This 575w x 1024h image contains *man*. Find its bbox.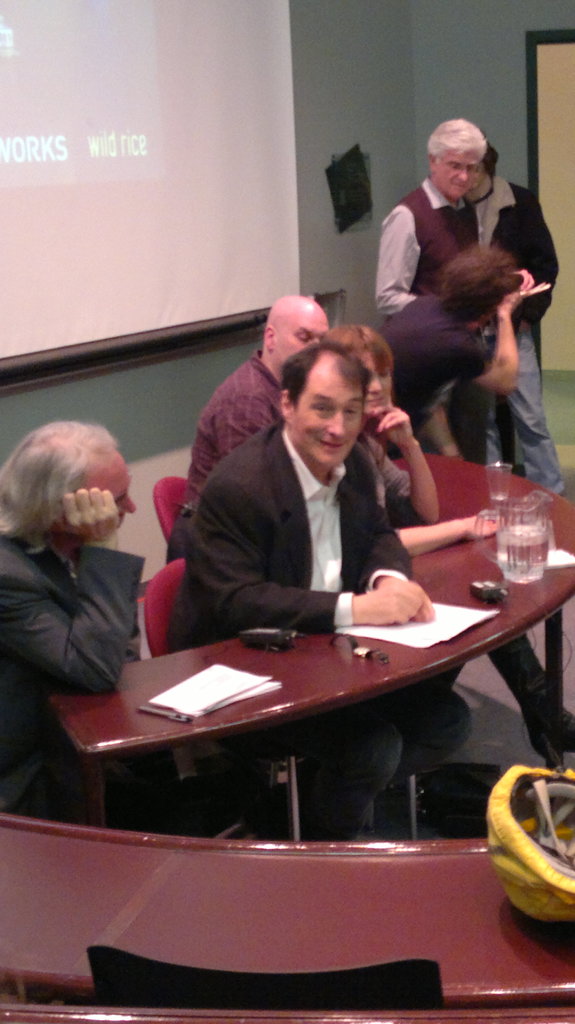
[left=157, top=291, right=326, bottom=527].
